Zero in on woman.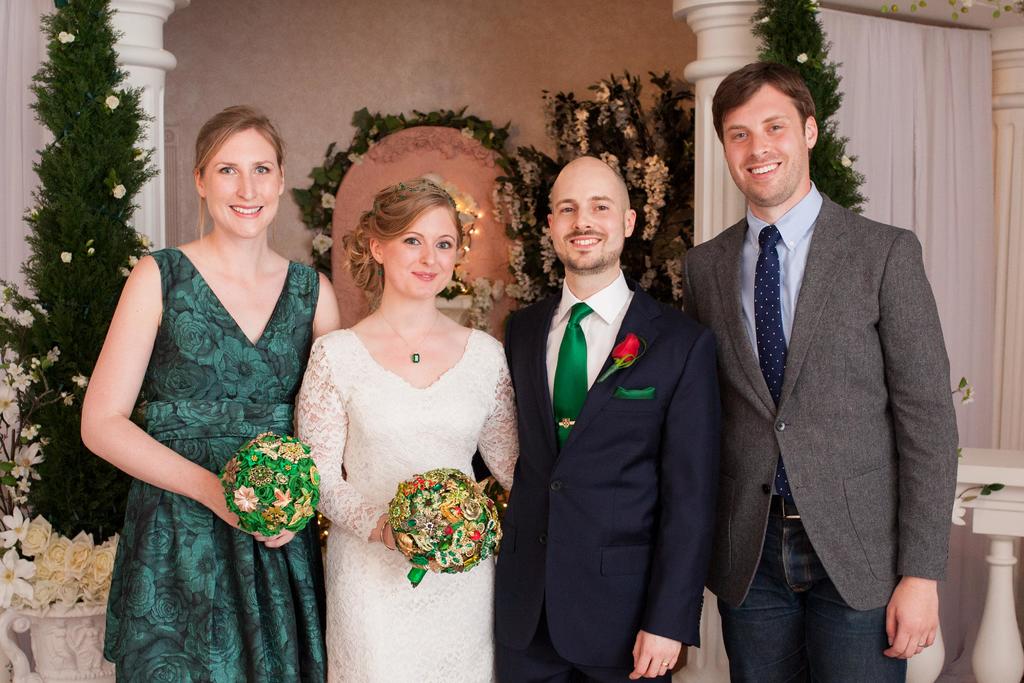
Zeroed in: 276:141:527:675.
